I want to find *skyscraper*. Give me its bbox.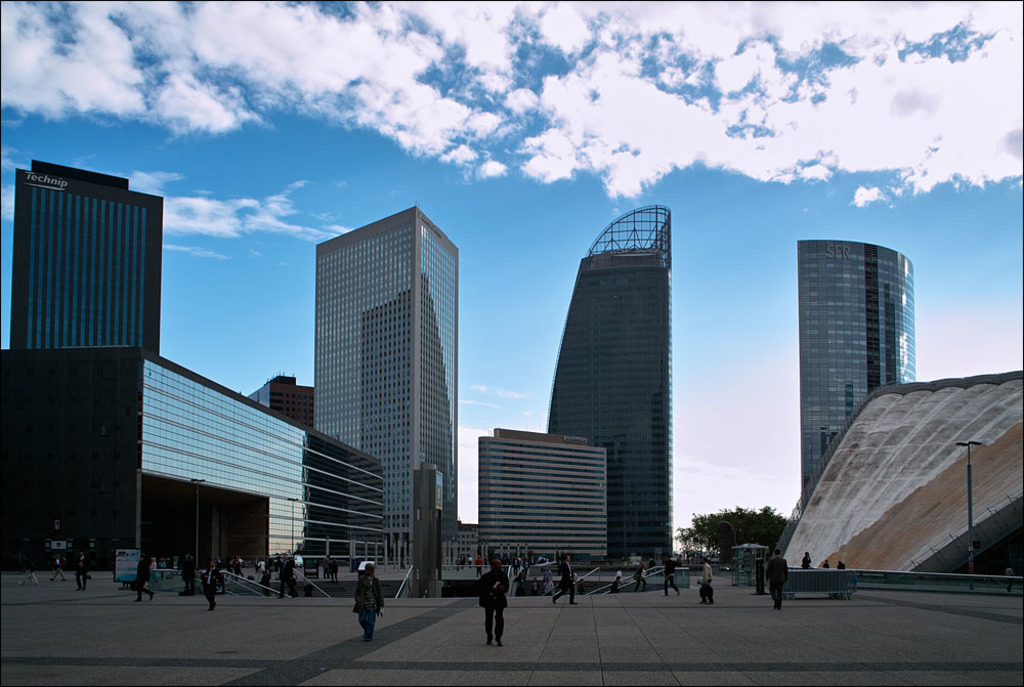
locate(236, 372, 322, 434).
